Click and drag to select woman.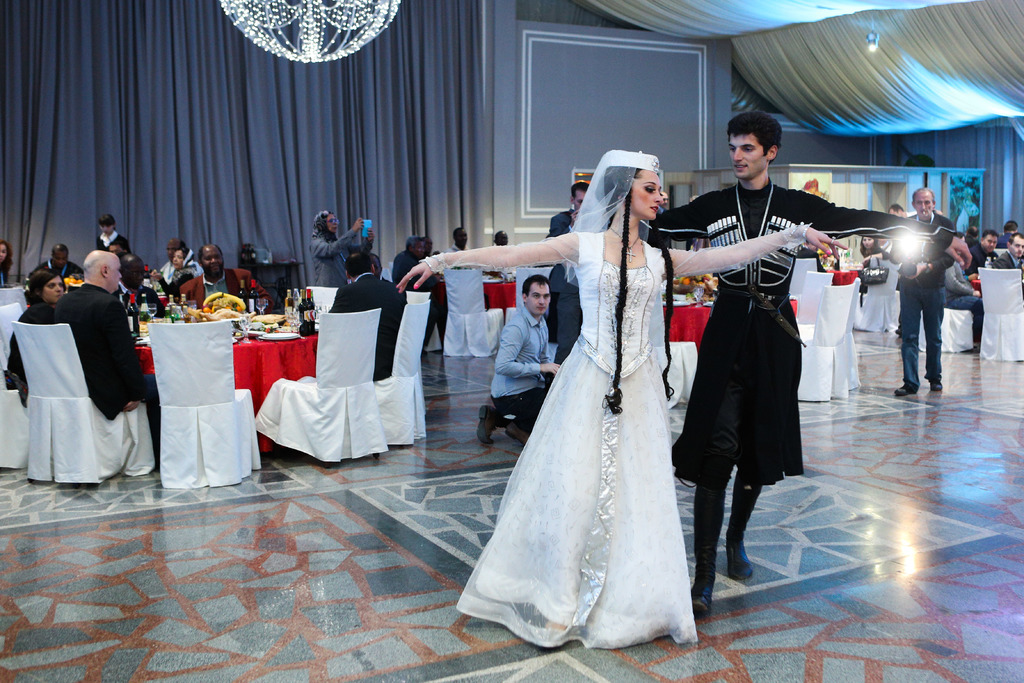
Selection: <region>4, 272, 65, 406</region>.
